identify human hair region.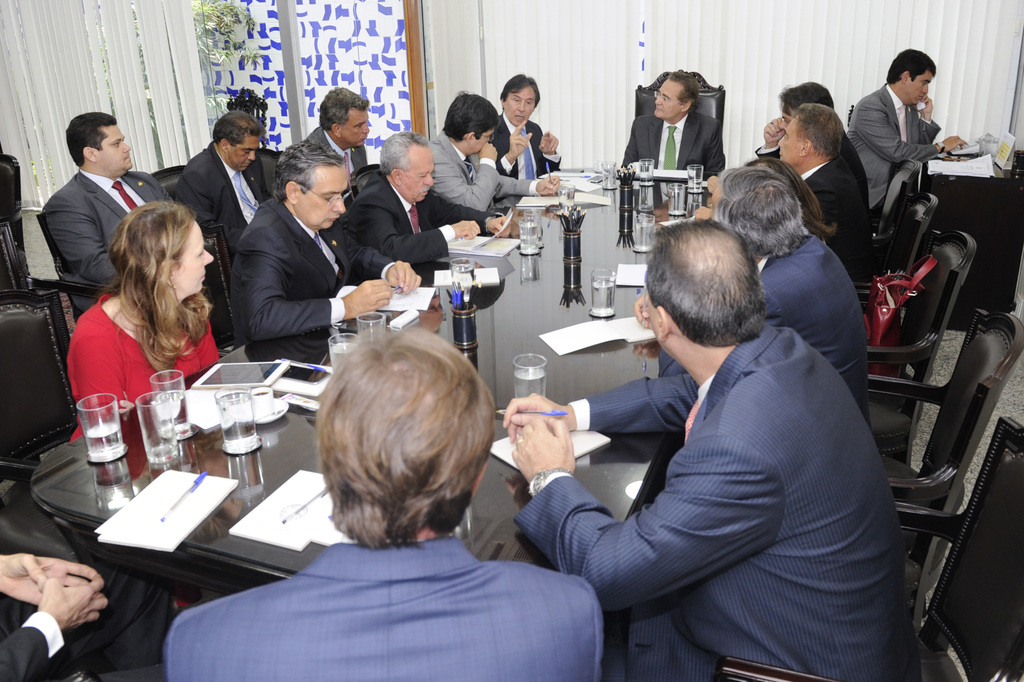
Region: x1=641, y1=215, x2=763, y2=351.
